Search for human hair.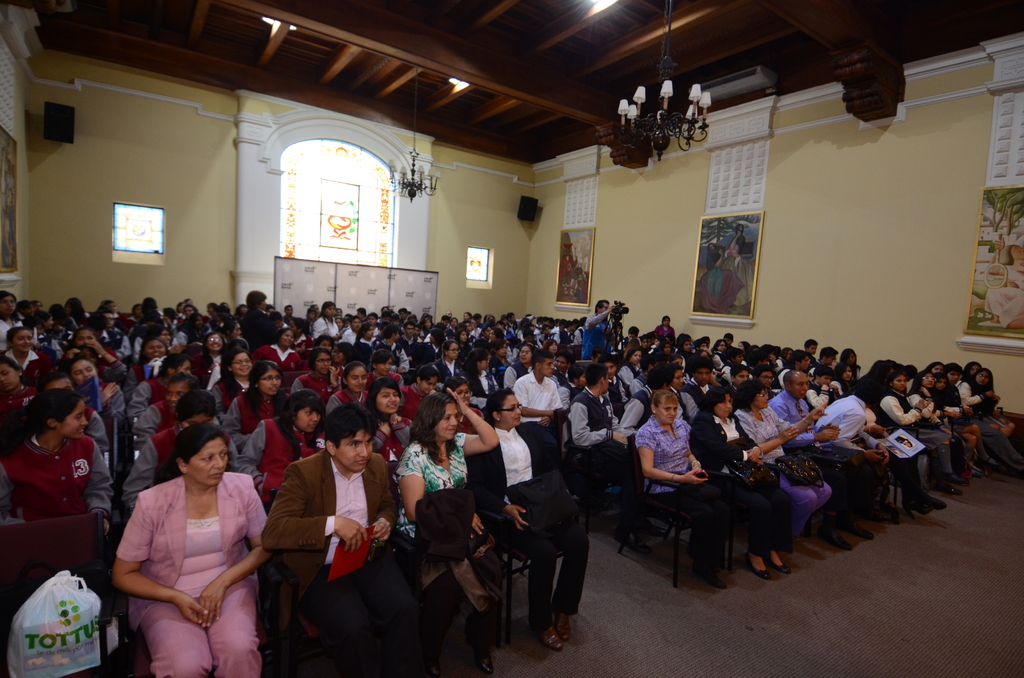
Found at (left=723, top=333, right=732, bottom=342).
